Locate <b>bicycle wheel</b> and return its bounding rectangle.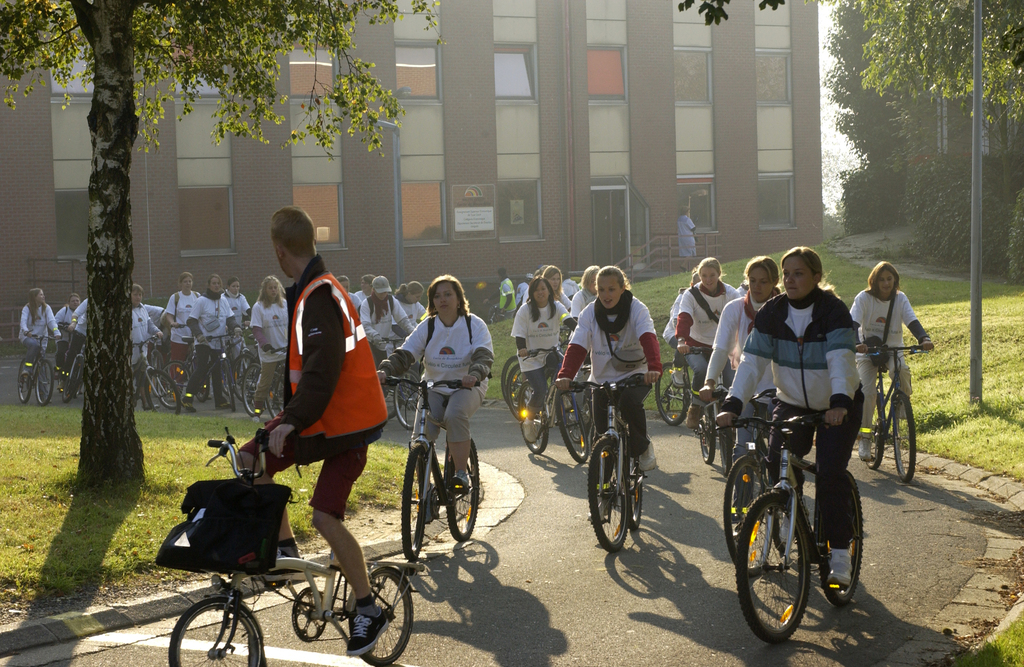
[348,567,414,666].
